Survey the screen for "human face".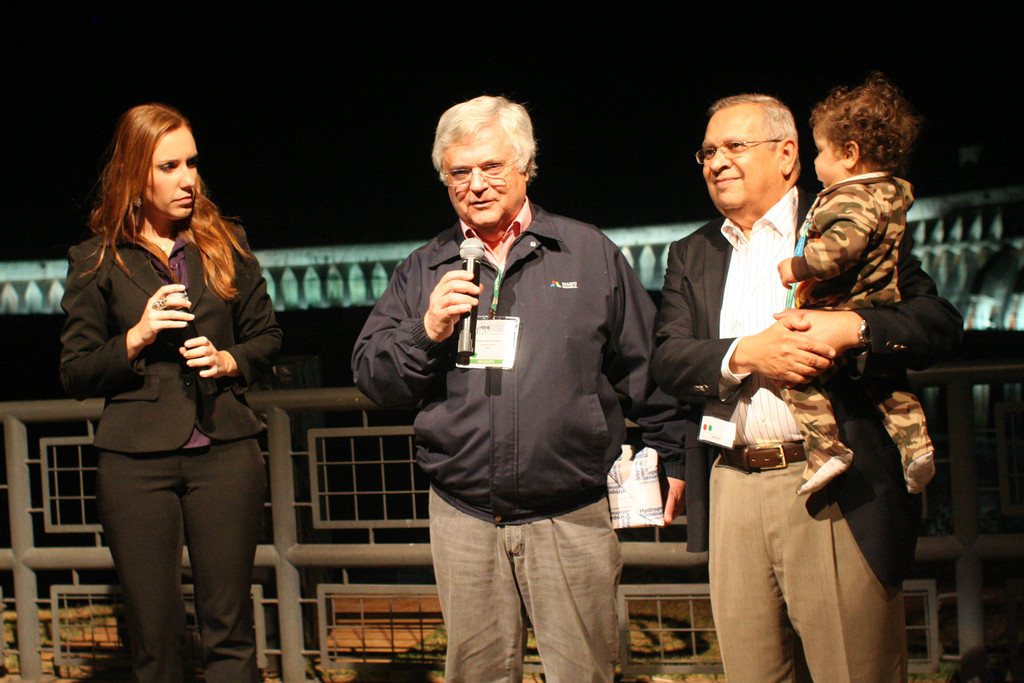
Survey found: (702,113,778,211).
